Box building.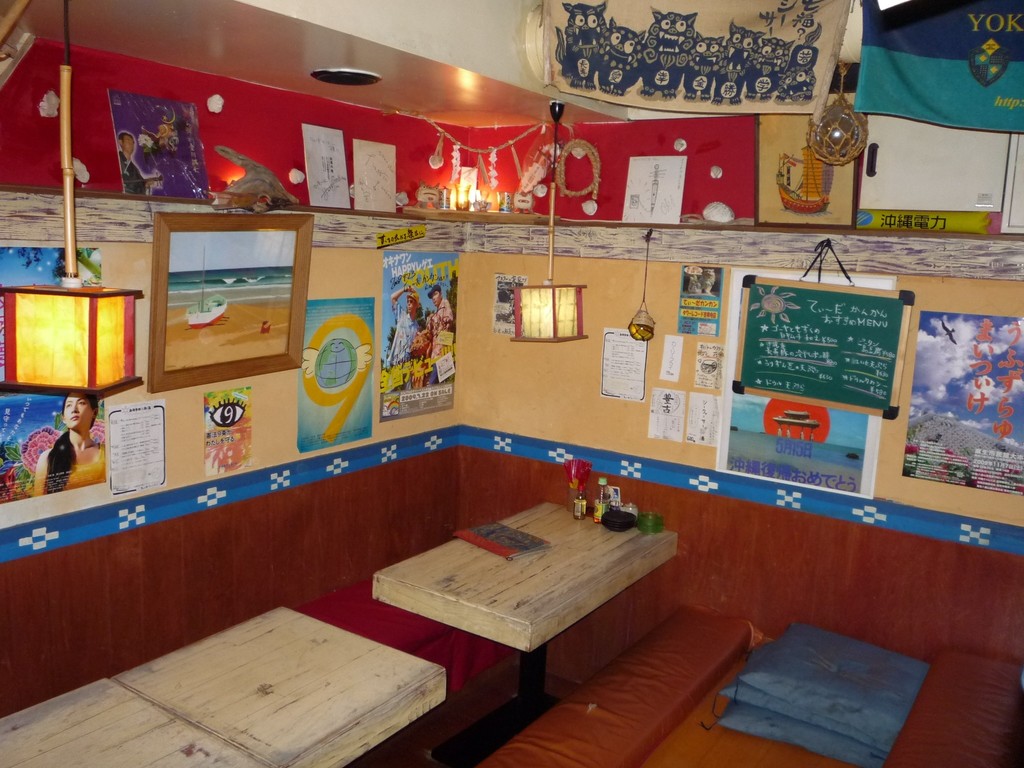
pyautogui.locateOnScreen(0, 1, 1023, 767).
